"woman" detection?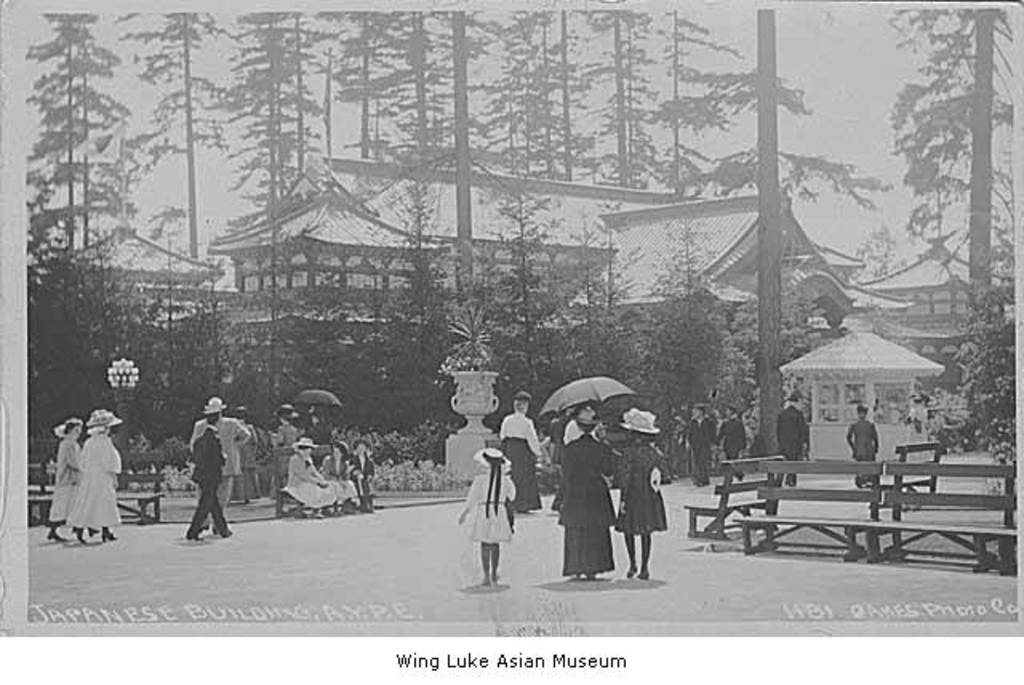
(318, 440, 355, 515)
